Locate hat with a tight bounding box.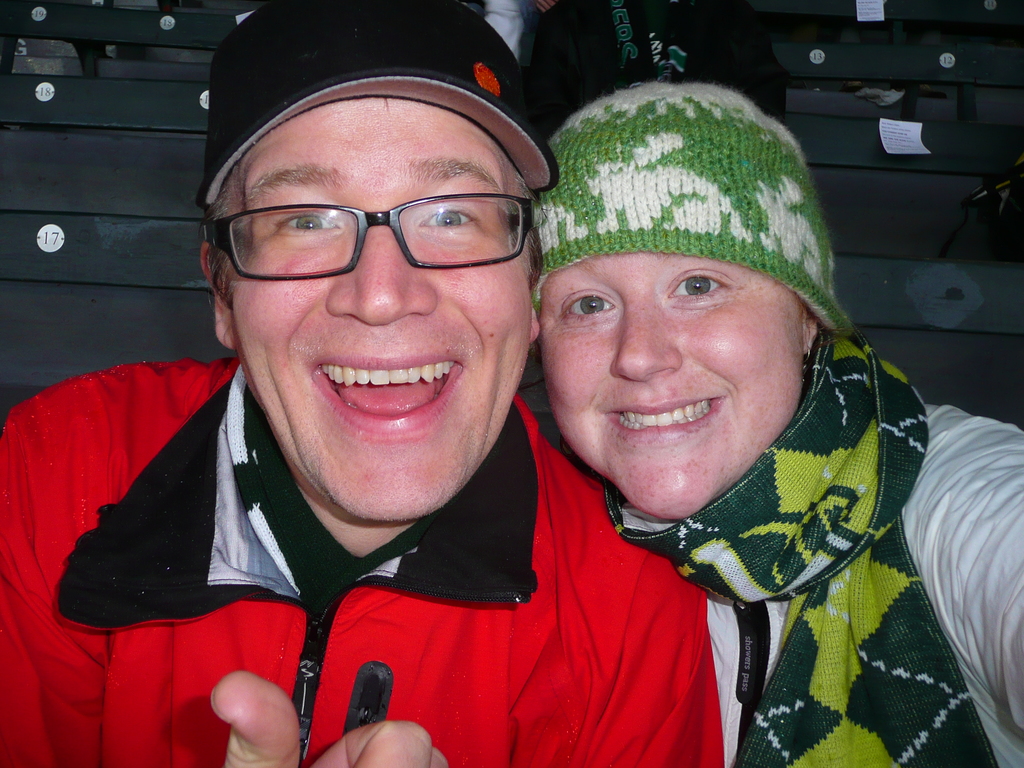
196, 0, 559, 214.
